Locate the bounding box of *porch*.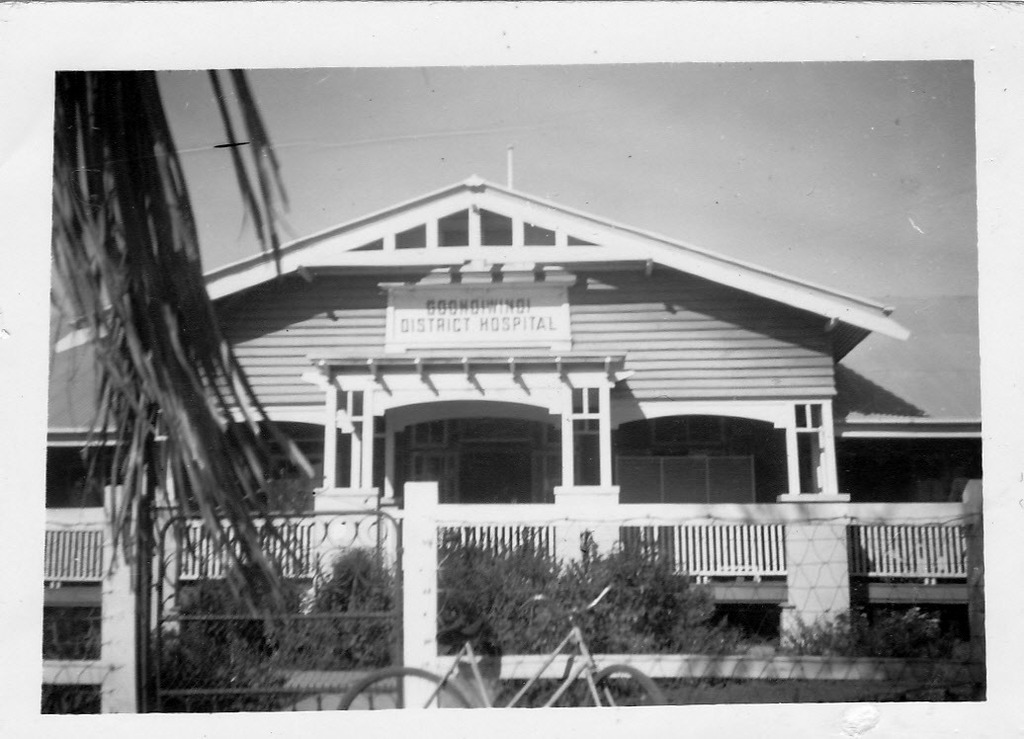
Bounding box: select_region(165, 509, 383, 608).
